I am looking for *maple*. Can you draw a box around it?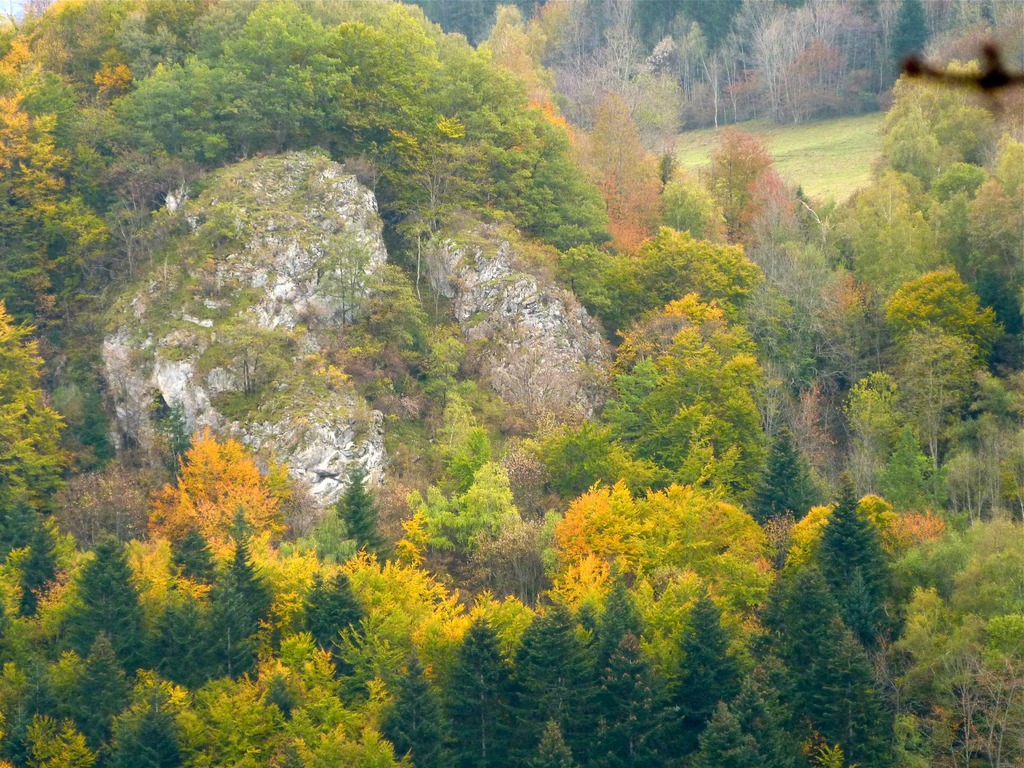
Sure, the bounding box is (596, 461, 746, 767).
